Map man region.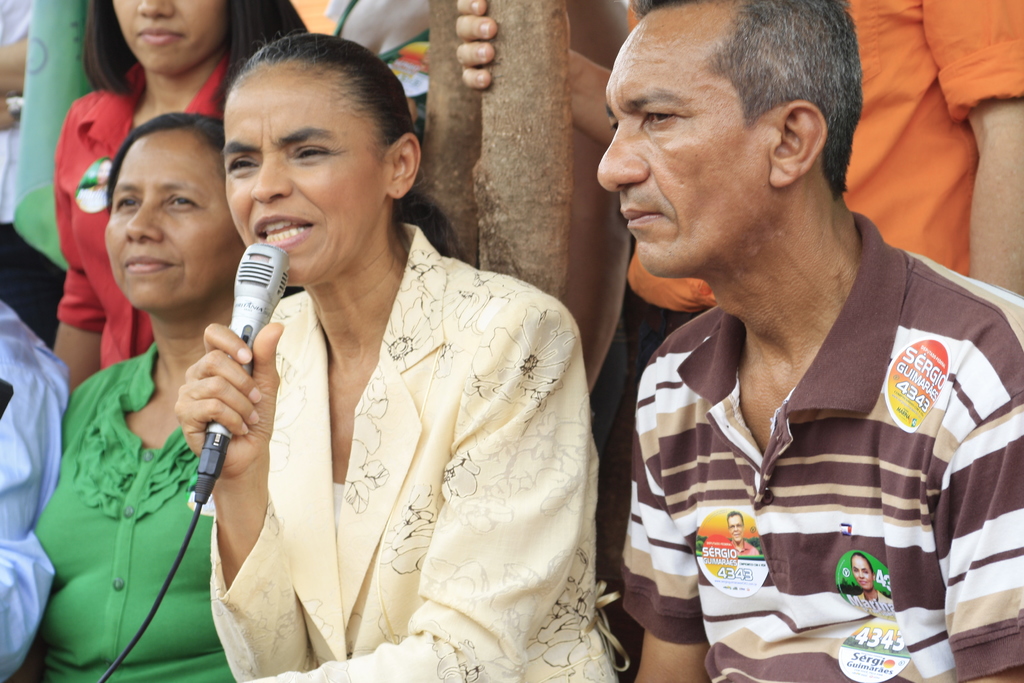
Mapped to (x1=450, y1=0, x2=1023, y2=454).
